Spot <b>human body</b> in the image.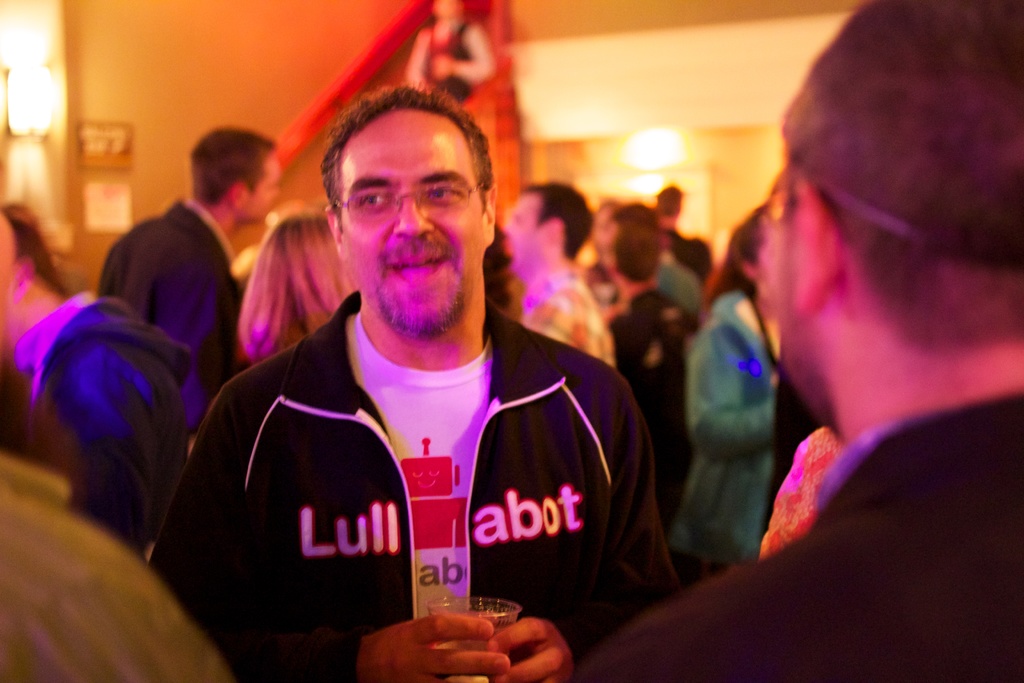
<b>human body</b> found at x1=682, y1=284, x2=806, y2=585.
